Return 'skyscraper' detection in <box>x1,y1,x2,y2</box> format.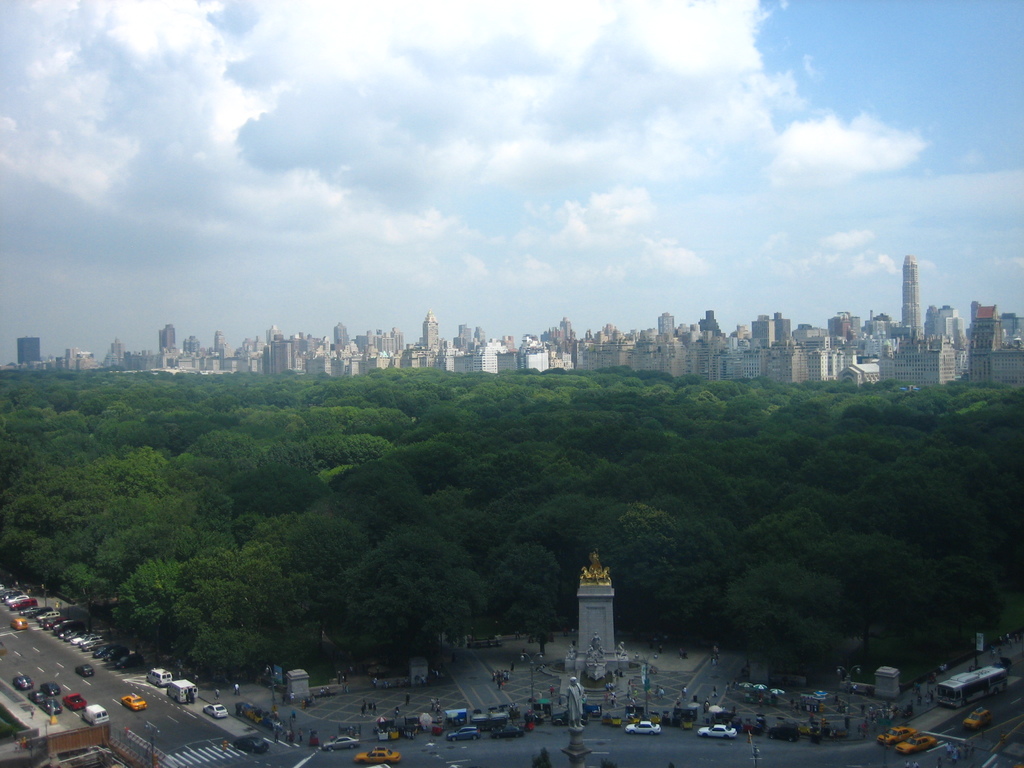
<box>374,333,394,353</box>.
